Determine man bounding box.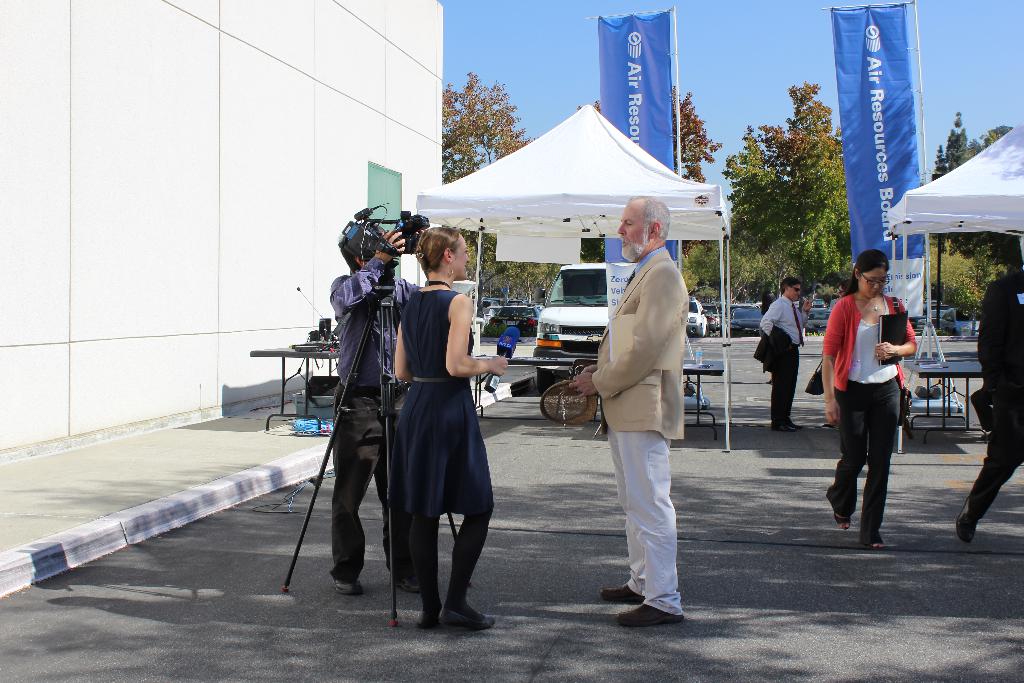
Determined: (left=594, top=197, right=714, bottom=632).
